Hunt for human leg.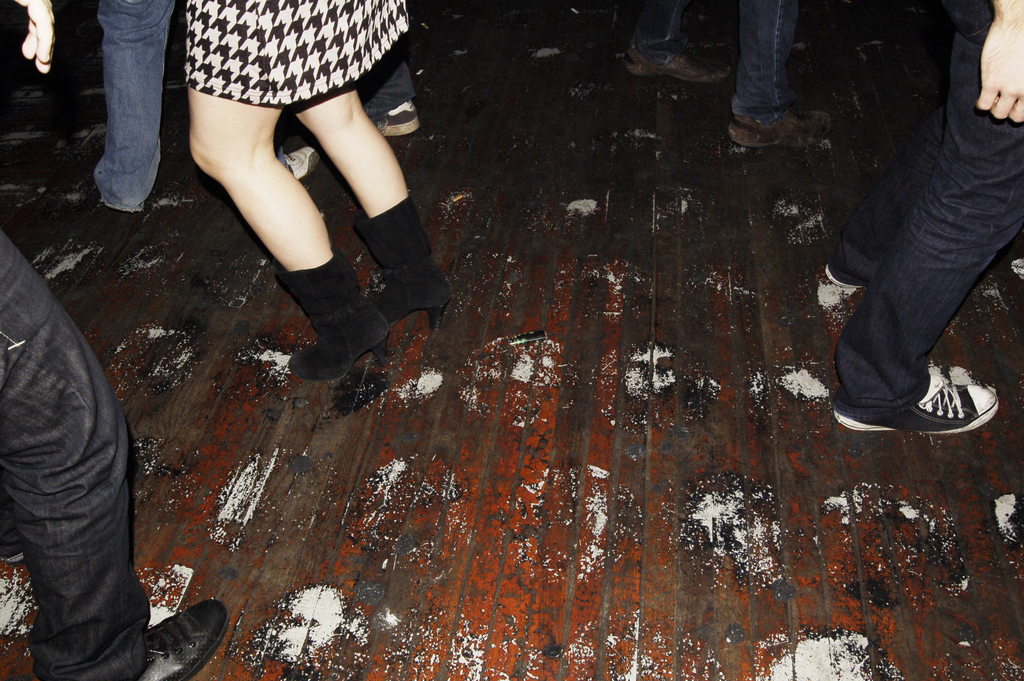
Hunted down at BBox(824, 80, 948, 285).
